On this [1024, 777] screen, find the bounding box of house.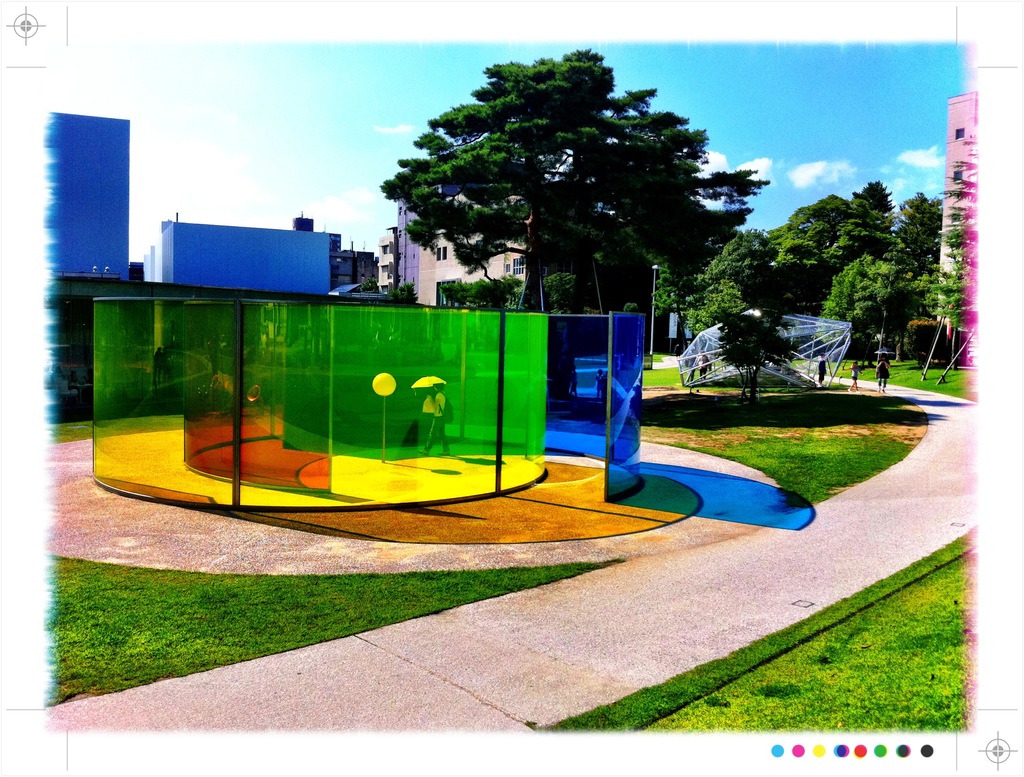
Bounding box: [x1=31, y1=94, x2=134, y2=279].
